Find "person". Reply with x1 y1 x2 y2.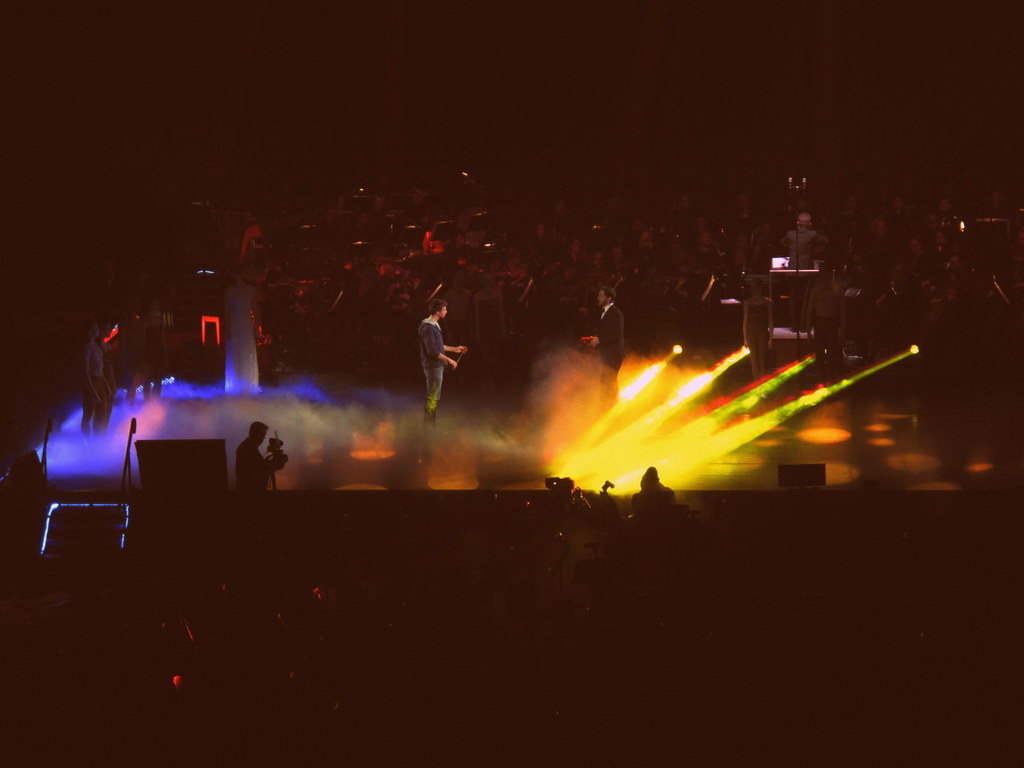
582 284 625 417.
